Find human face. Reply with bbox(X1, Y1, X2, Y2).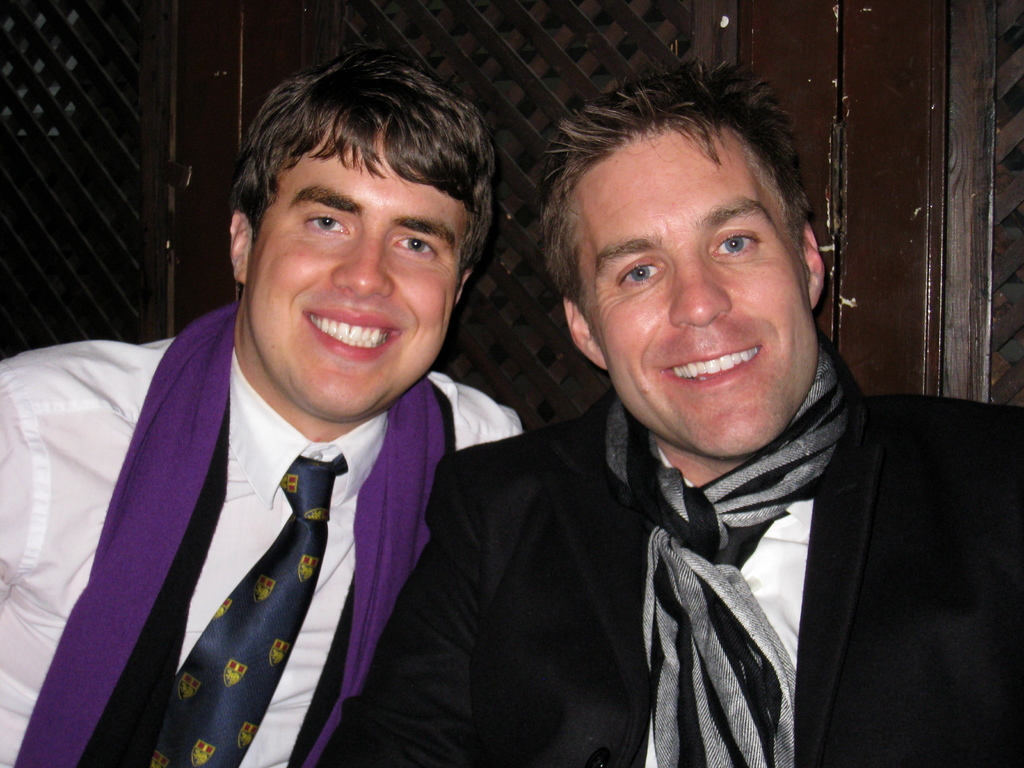
bbox(575, 131, 816, 460).
